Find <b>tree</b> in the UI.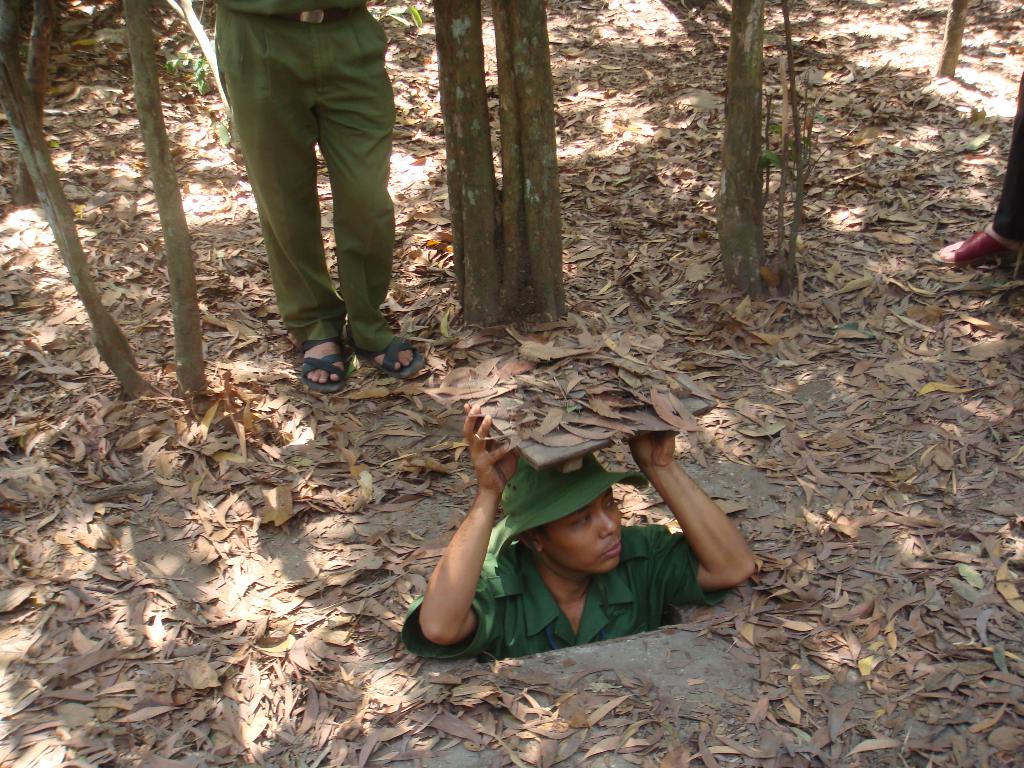
UI element at x1=702, y1=16, x2=832, y2=303.
